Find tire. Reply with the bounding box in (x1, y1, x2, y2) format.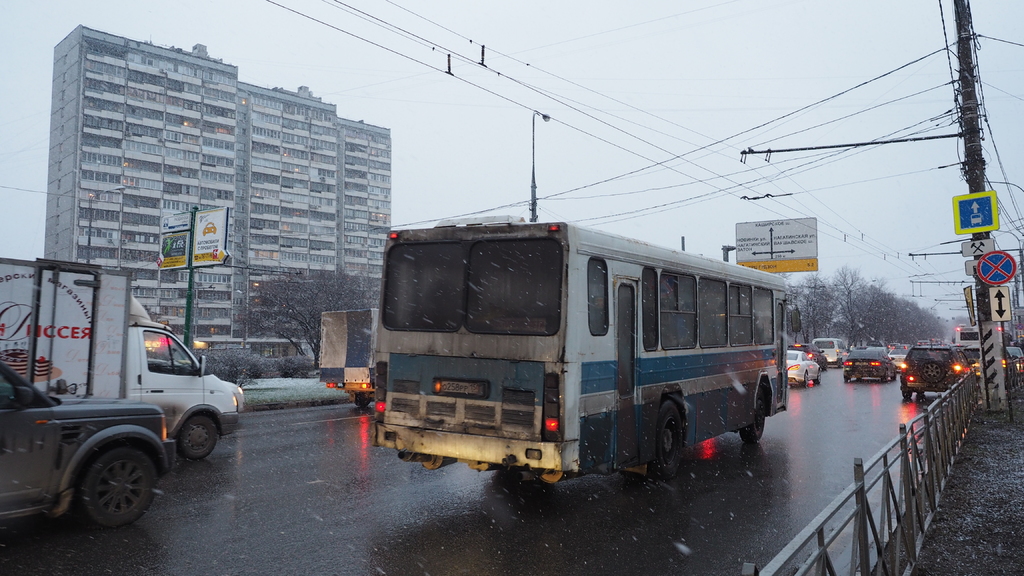
(354, 390, 370, 407).
